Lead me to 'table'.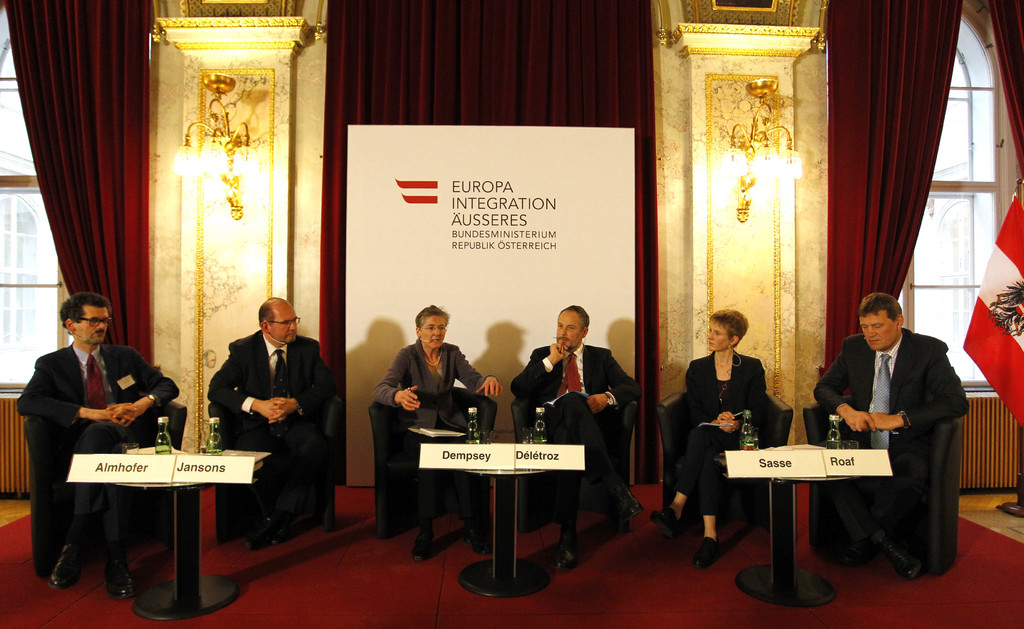
Lead to select_region(711, 436, 902, 609).
